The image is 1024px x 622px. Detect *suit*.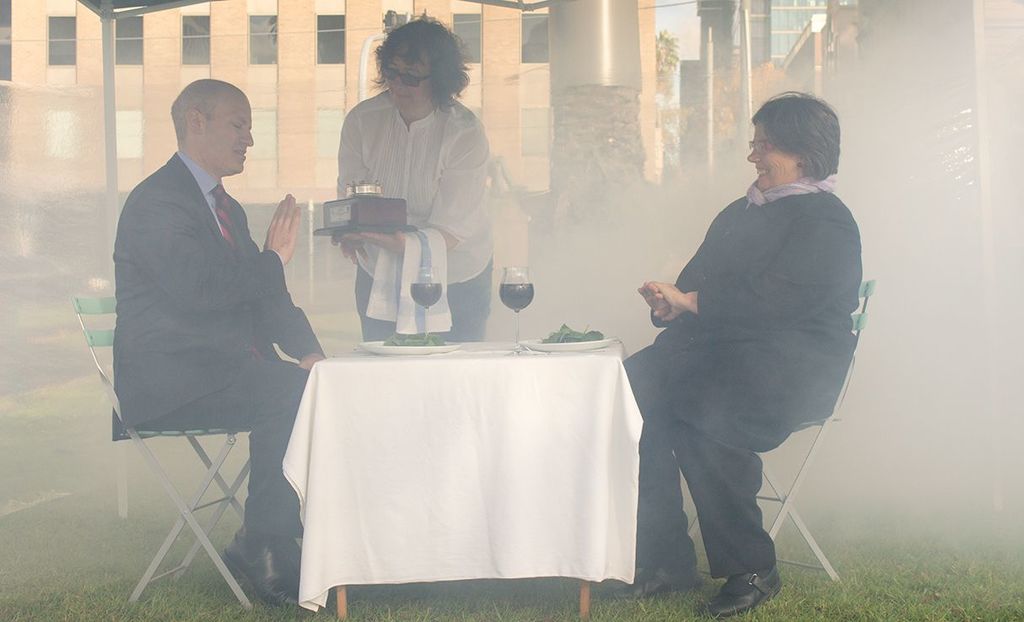
Detection: 112:154:325:430.
